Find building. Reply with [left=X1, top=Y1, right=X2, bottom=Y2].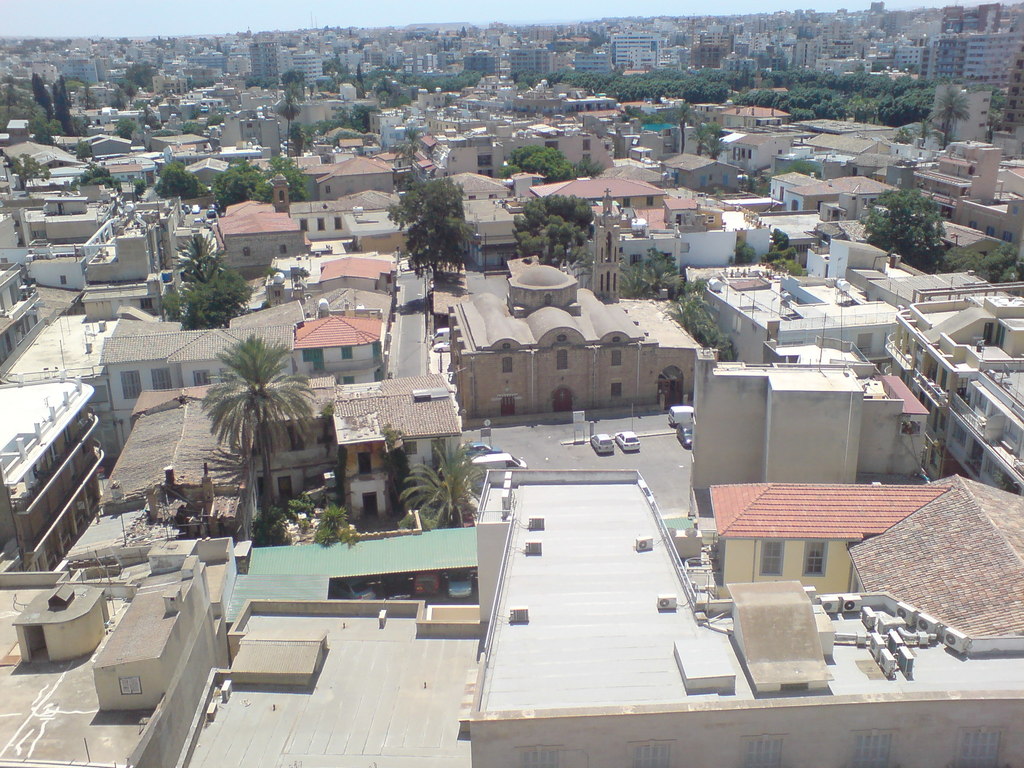
[left=215, top=195, right=302, bottom=270].
